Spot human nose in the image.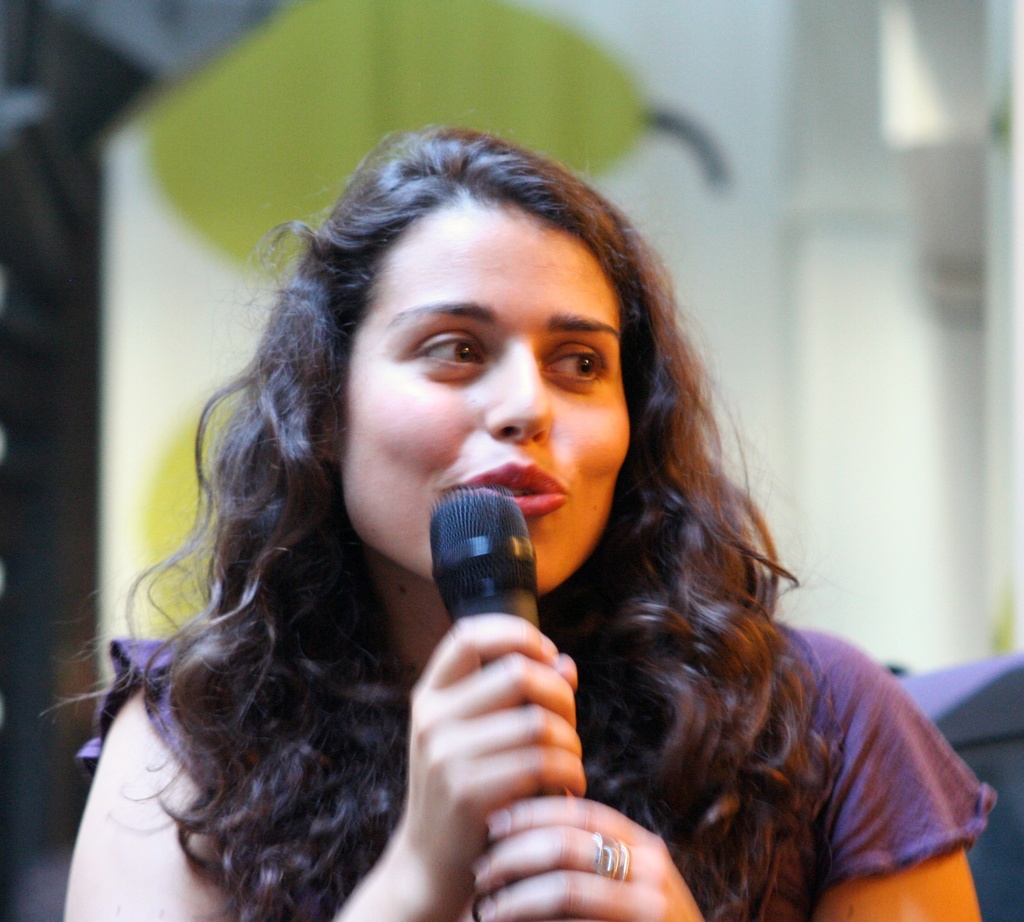
human nose found at 481:342:550:446.
